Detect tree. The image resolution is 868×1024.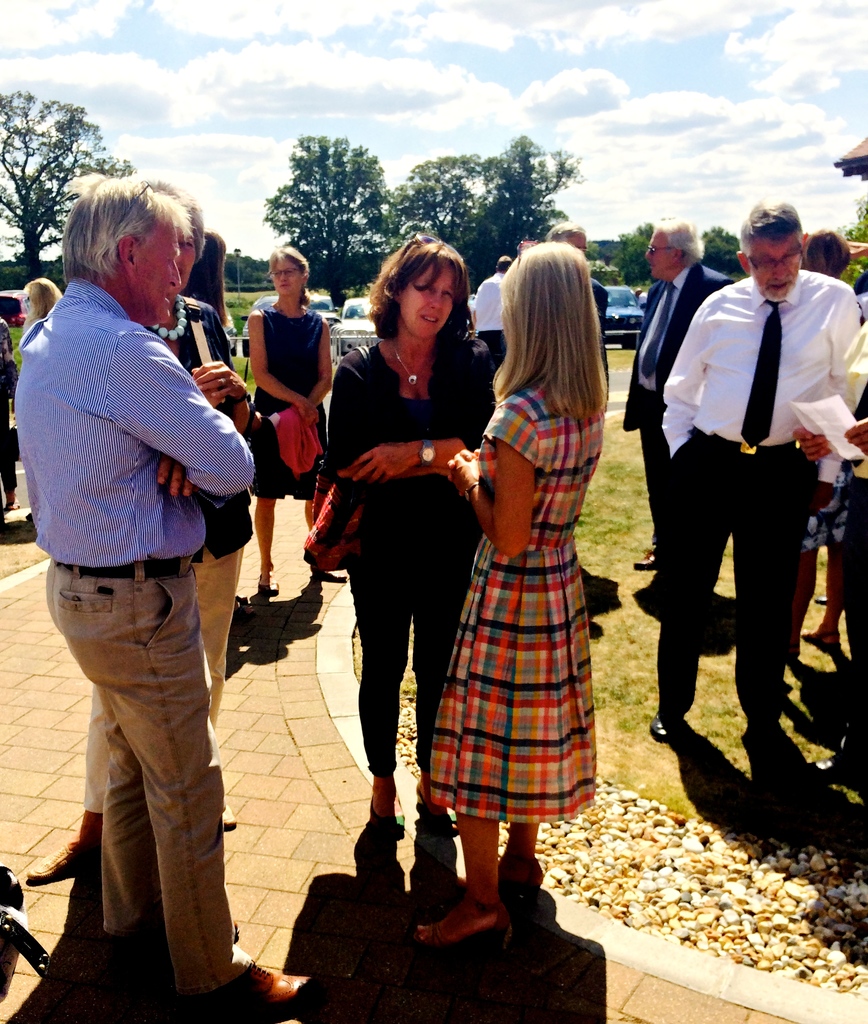
Rect(260, 124, 396, 278).
